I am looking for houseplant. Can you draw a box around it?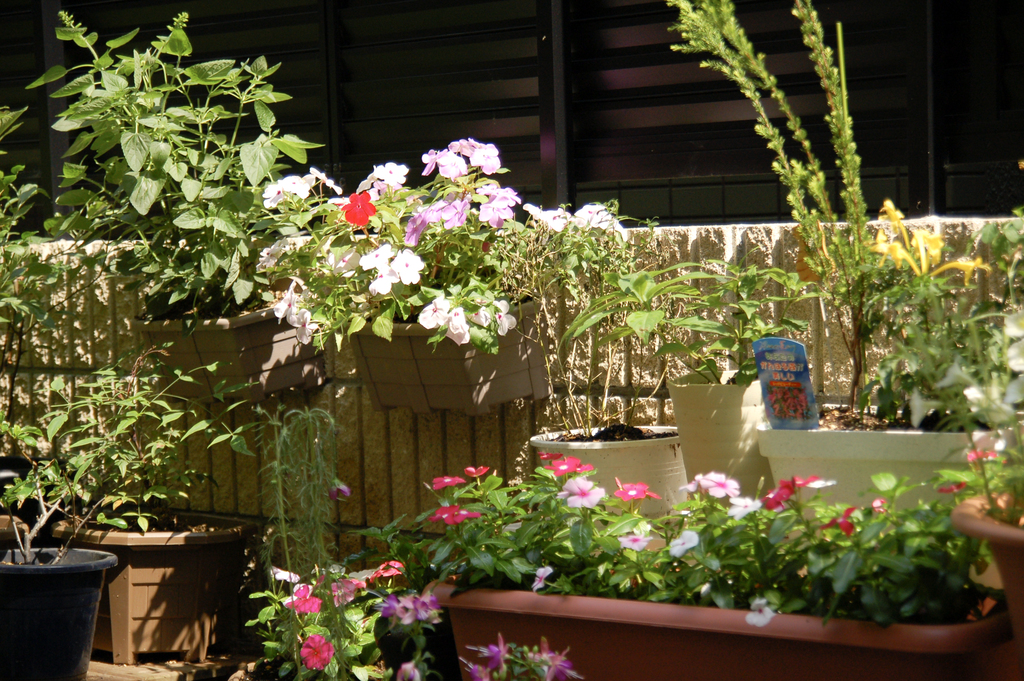
Sure, the bounding box is {"x1": 495, "y1": 188, "x2": 698, "y2": 537}.
